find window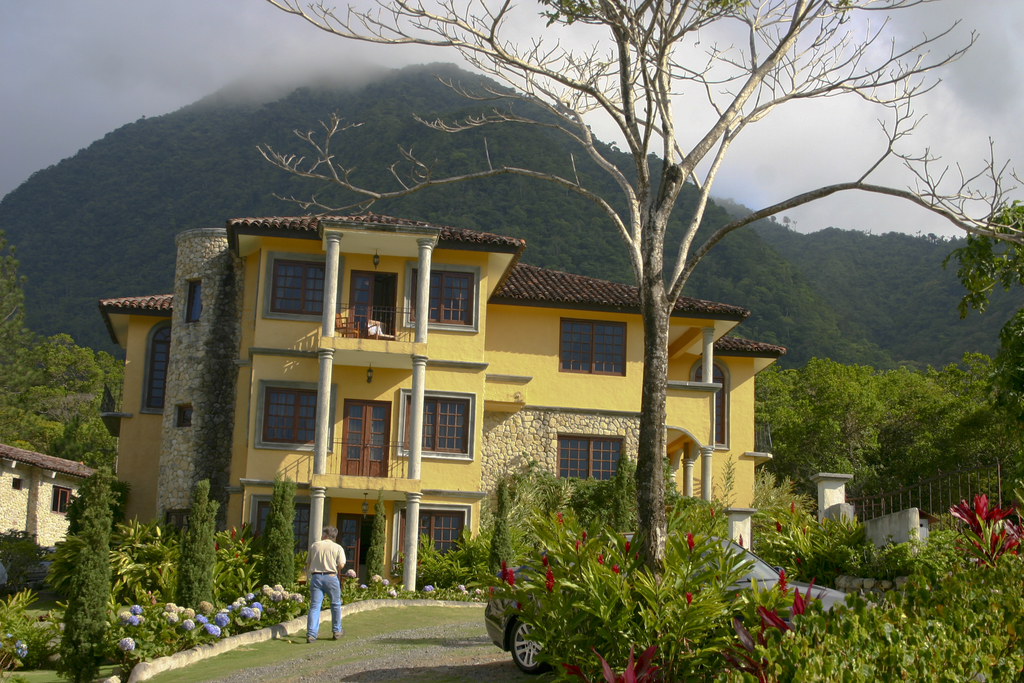
[260, 384, 331, 454]
